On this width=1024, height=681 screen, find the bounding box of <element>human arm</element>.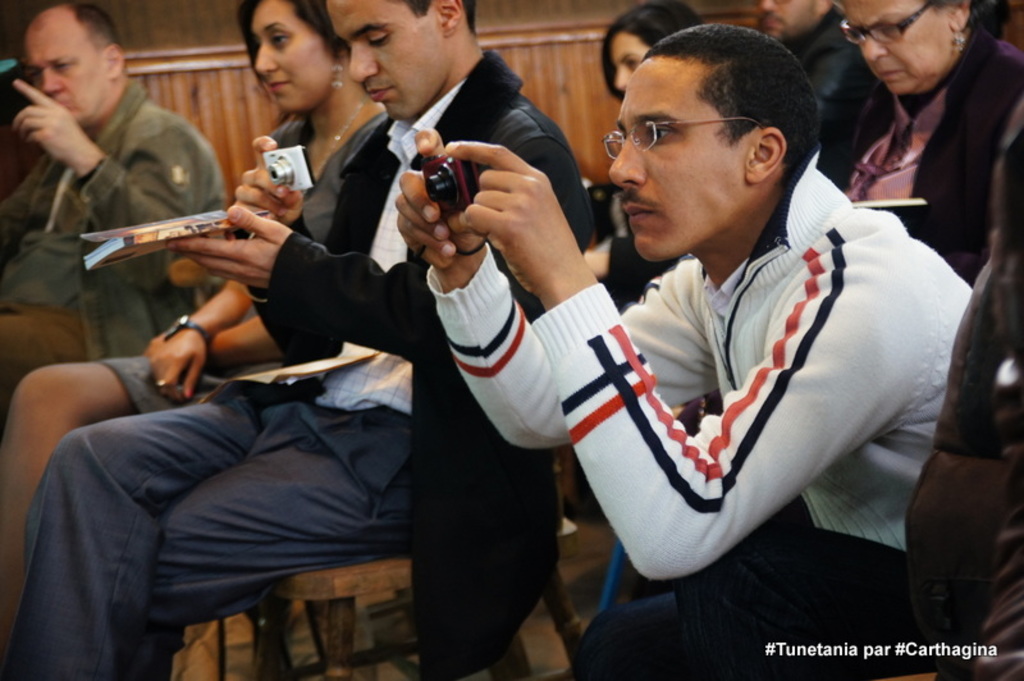
Bounding box: locate(387, 120, 723, 462).
